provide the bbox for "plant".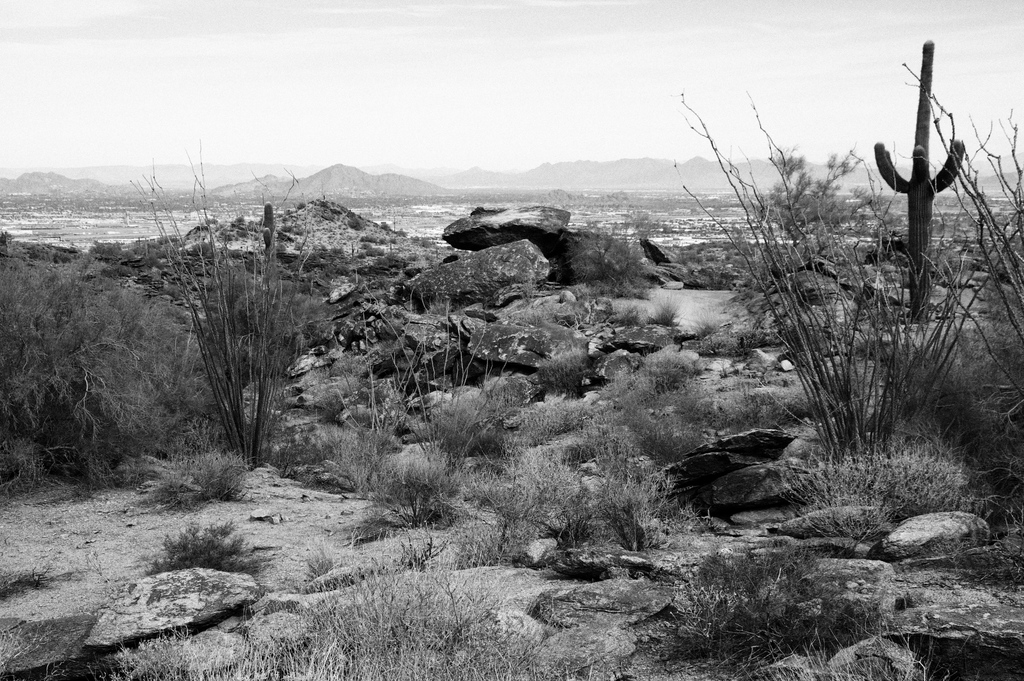
bbox(125, 133, 314, 478).
